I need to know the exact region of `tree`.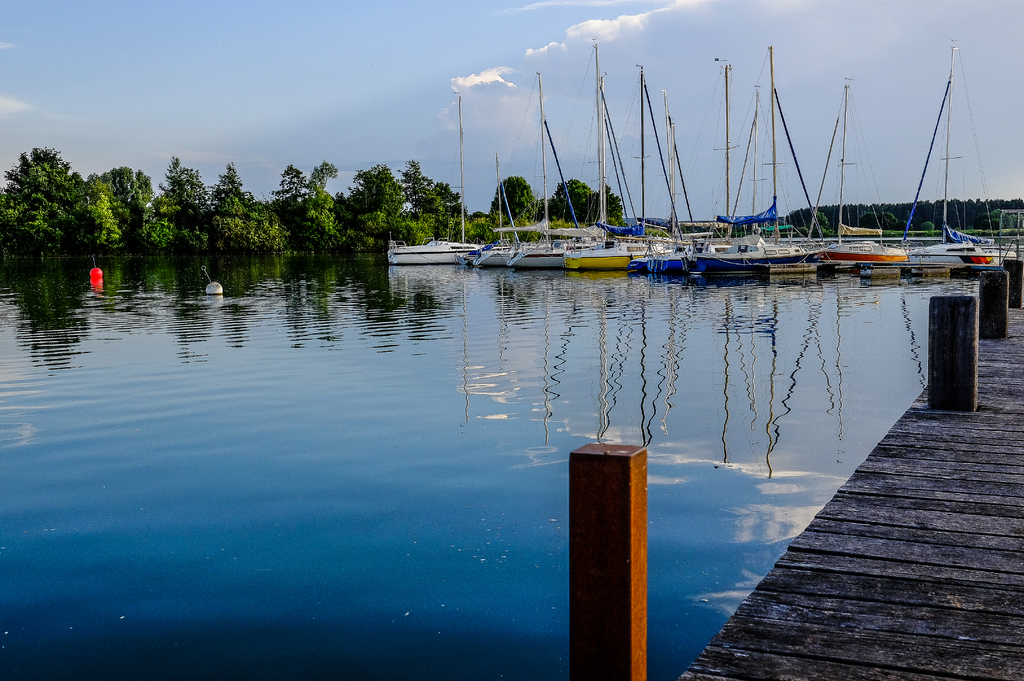
Region: [left=391, top=161, right=470, bottom=246].
